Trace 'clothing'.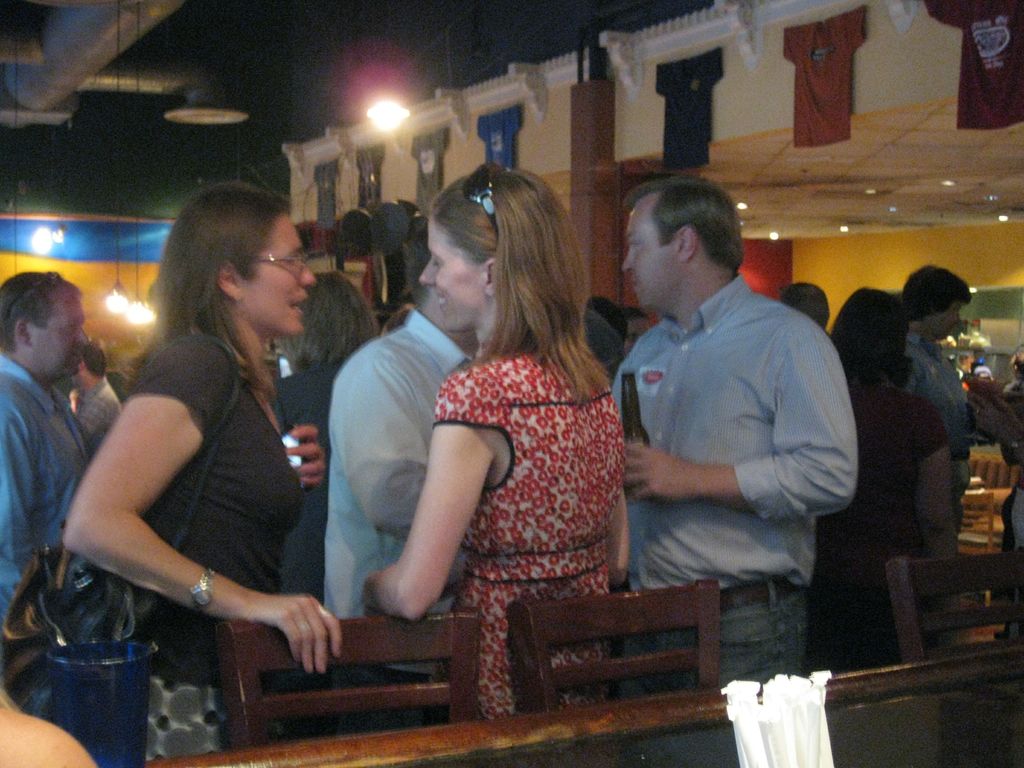
Traced to x1=607 y1=278 x2=854 y2=680.
